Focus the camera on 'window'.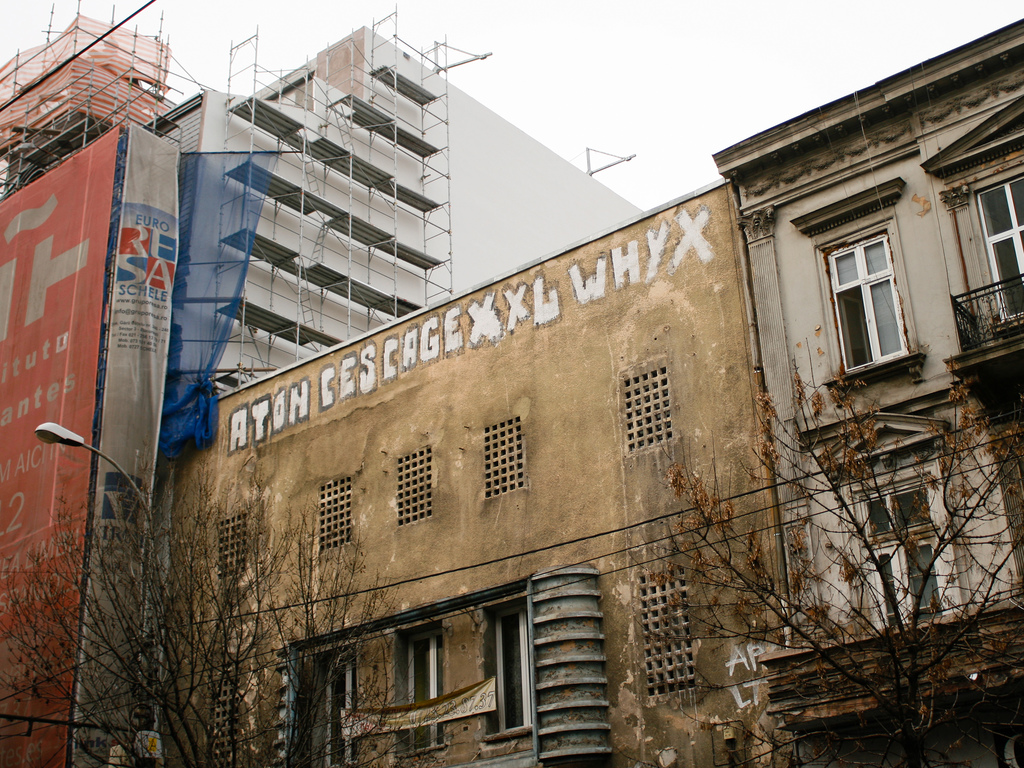
Focus region: box(808, 190, 927, 388).
